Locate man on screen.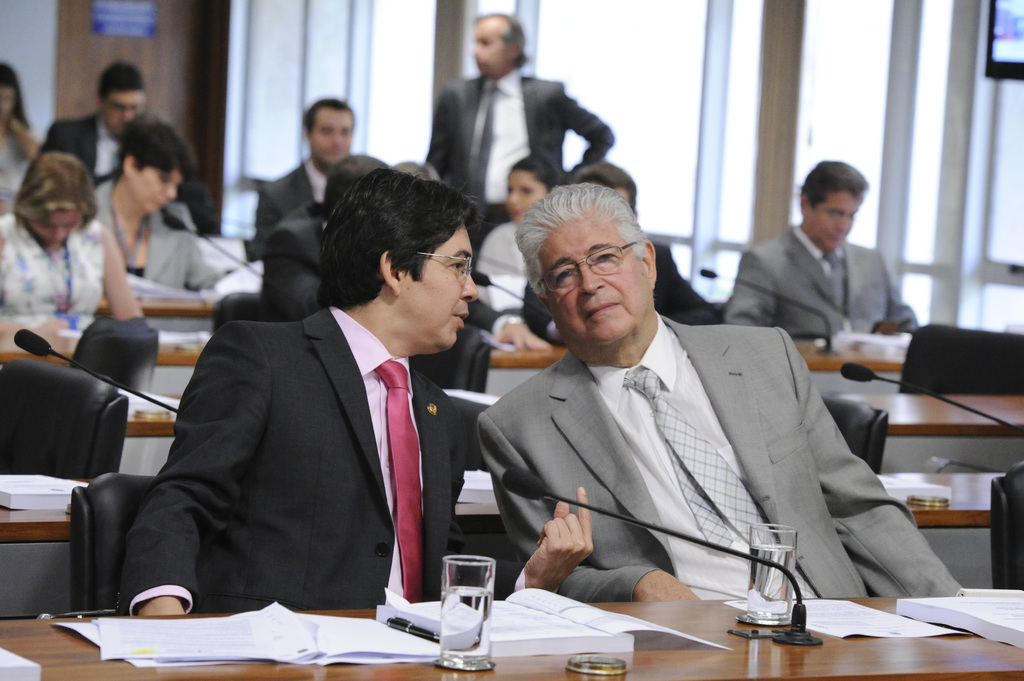
On screen at <box>257,152,388,322</box>.
